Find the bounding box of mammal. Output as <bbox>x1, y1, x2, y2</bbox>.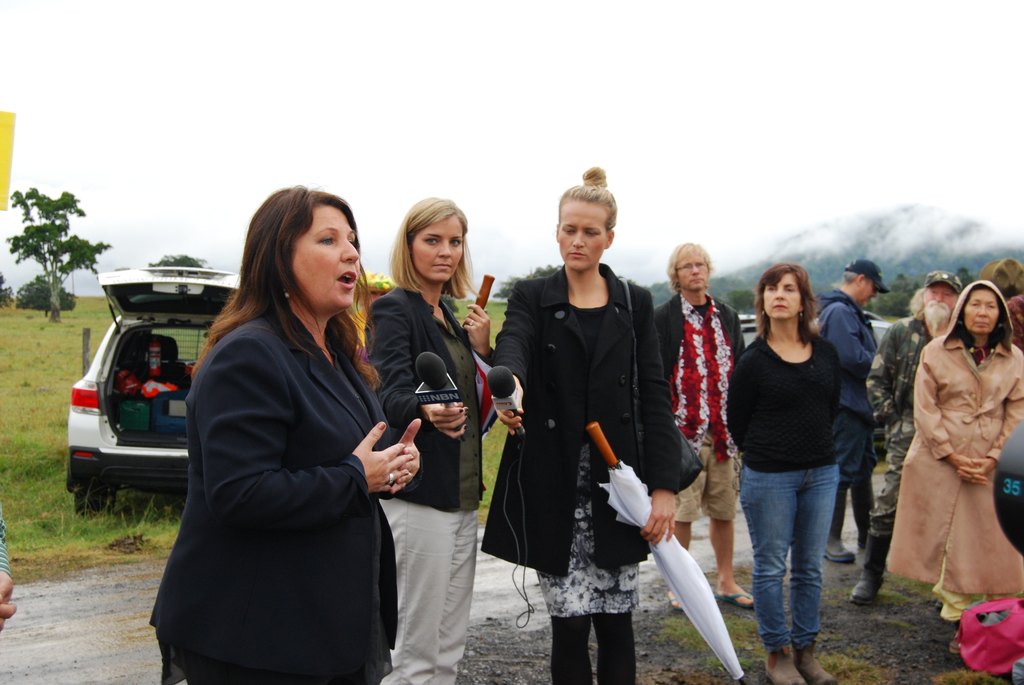
<bbox>145, 181, 420, 684</bbox>.
